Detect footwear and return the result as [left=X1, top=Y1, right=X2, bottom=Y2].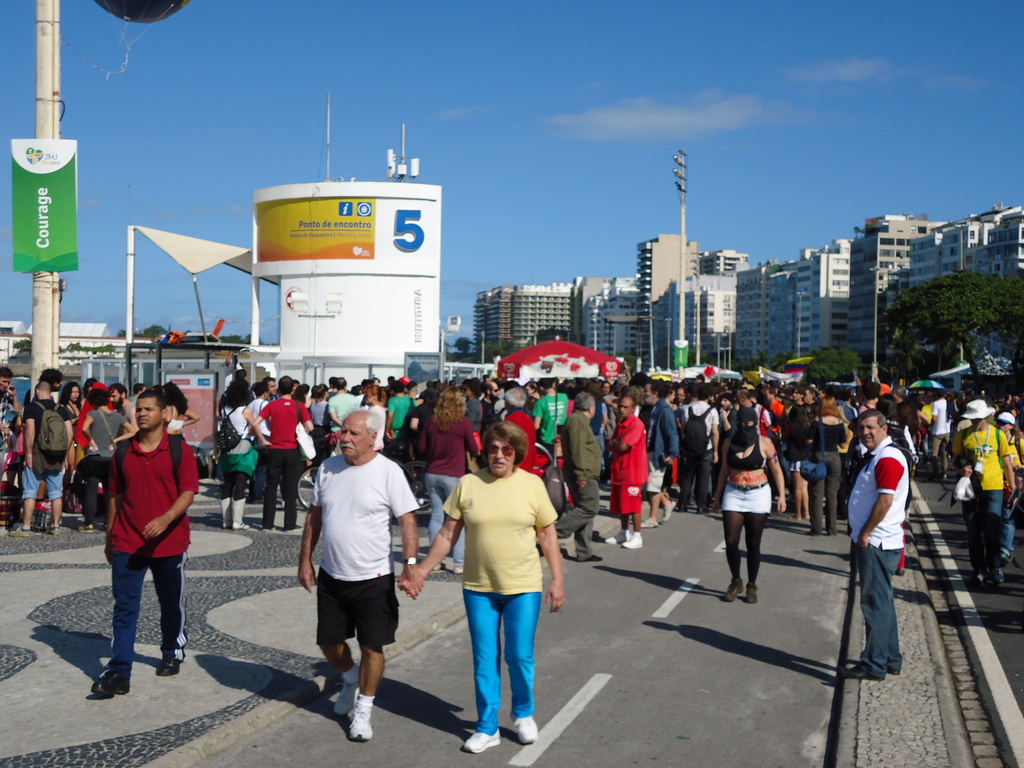
[left=516, top=712, right=541, bottom=748].
